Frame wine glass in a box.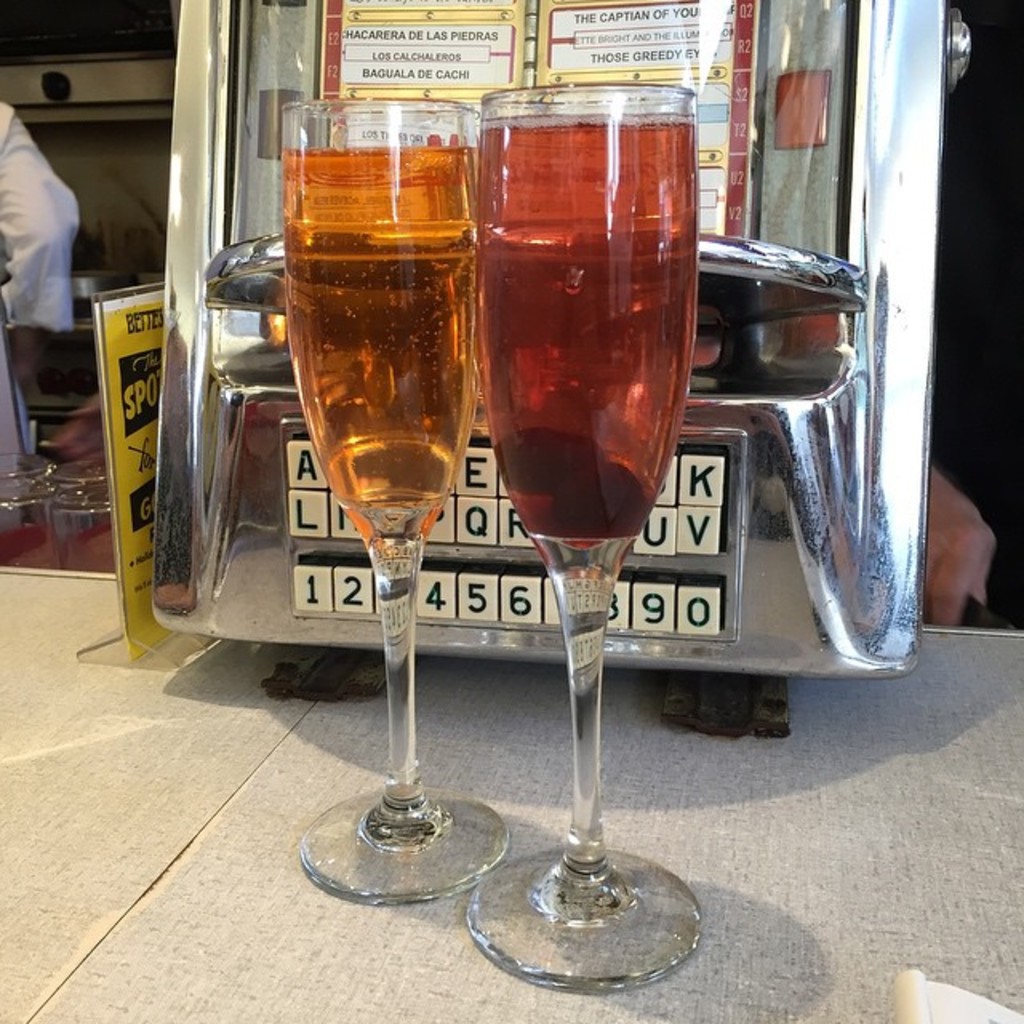
470 85 702 994.
